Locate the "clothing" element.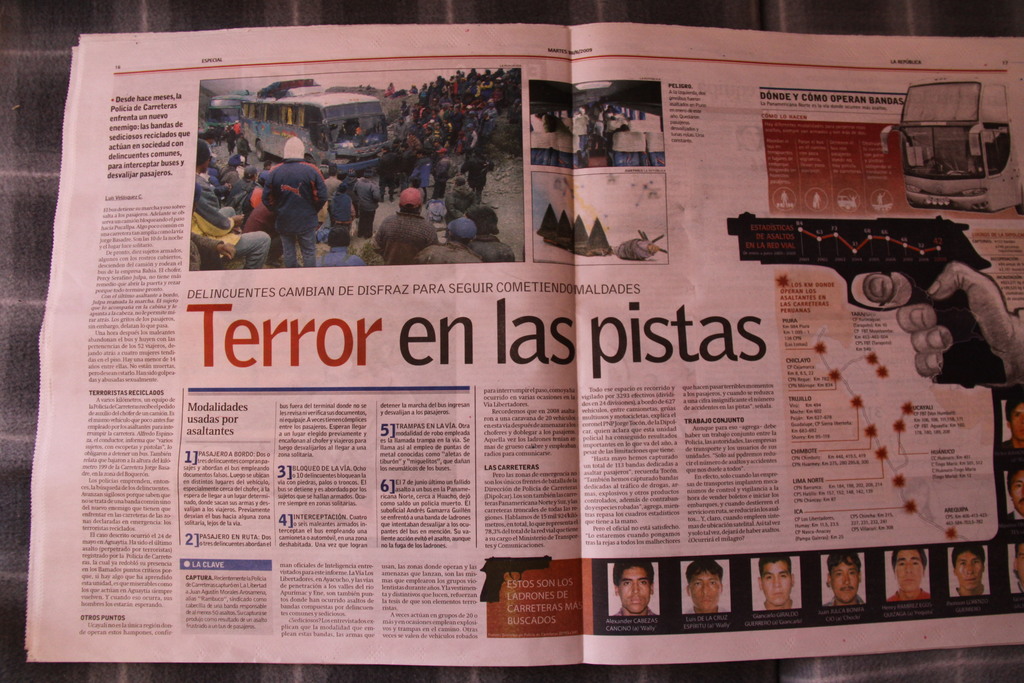
Element bbox: [755, 600, 803, 613].
